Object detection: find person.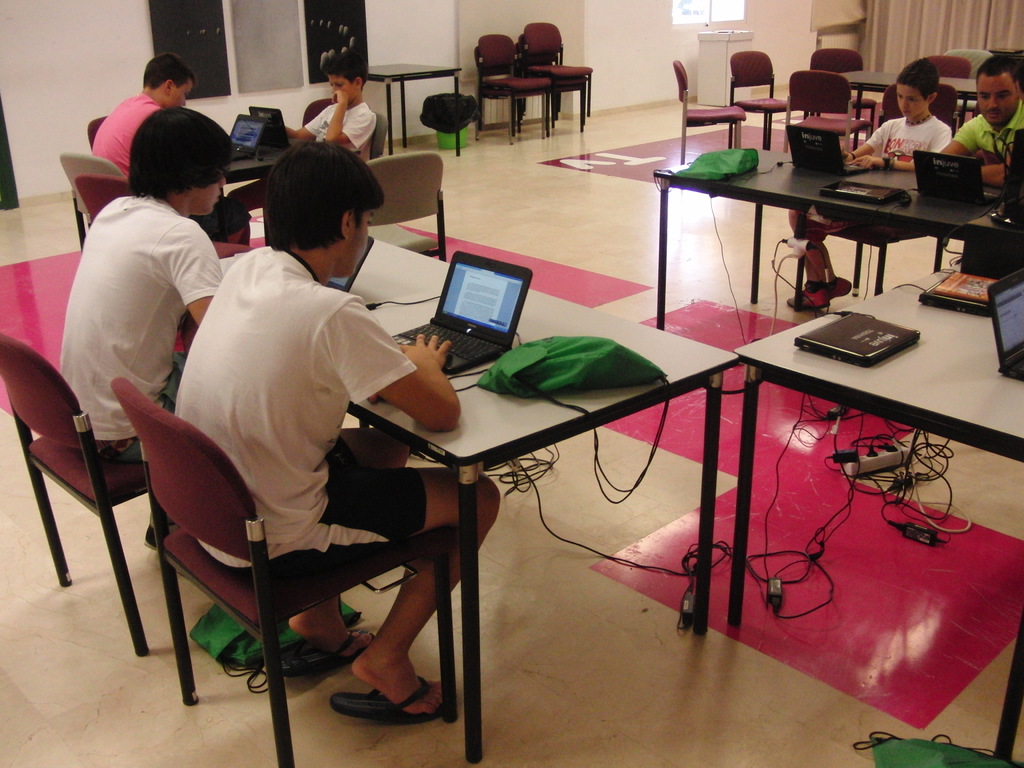
<bbox>160, 115, 417, 710</bbox>.
